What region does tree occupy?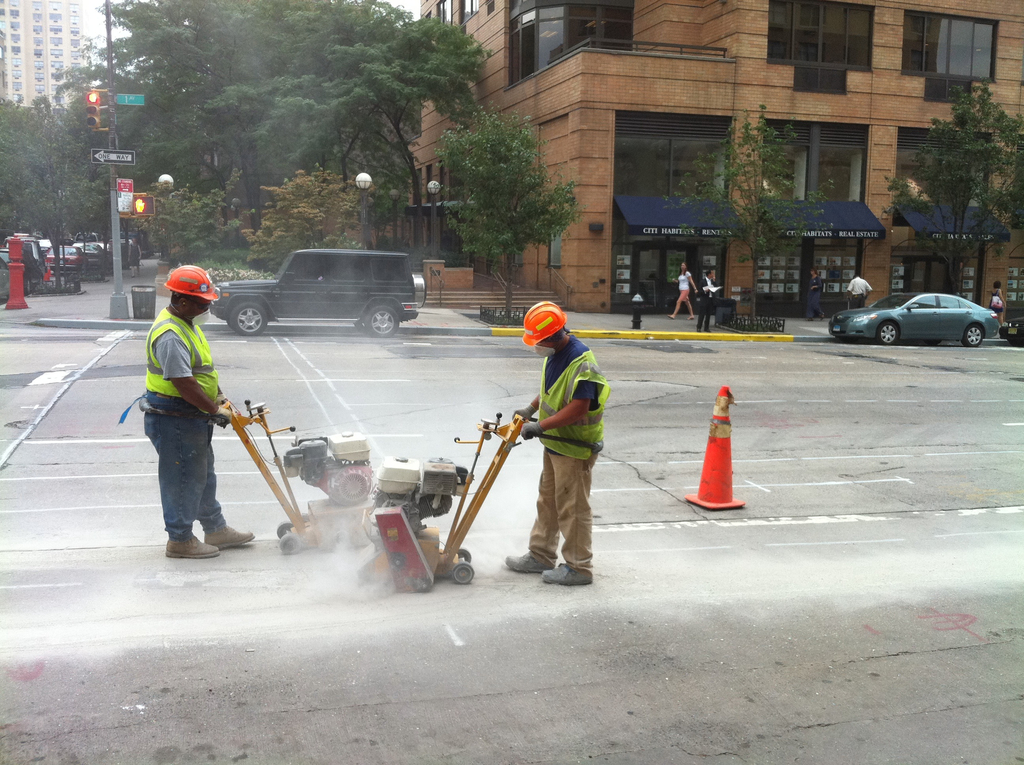
<region>440, 101, 591, 316</region>.
